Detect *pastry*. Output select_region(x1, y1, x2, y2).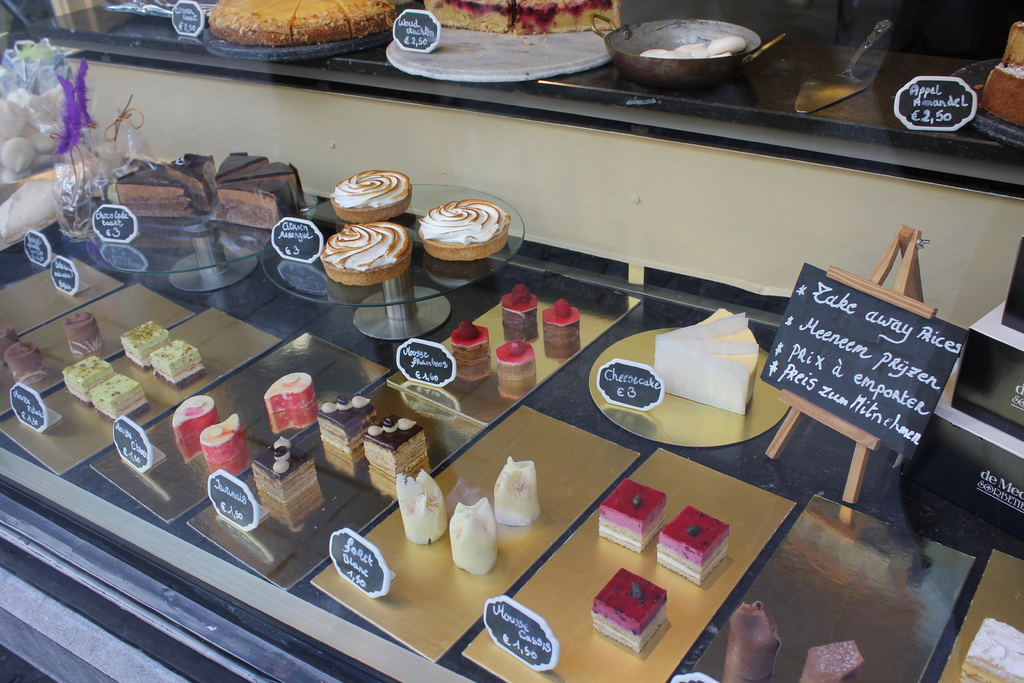
select_region(321, 227, 412, 286).
